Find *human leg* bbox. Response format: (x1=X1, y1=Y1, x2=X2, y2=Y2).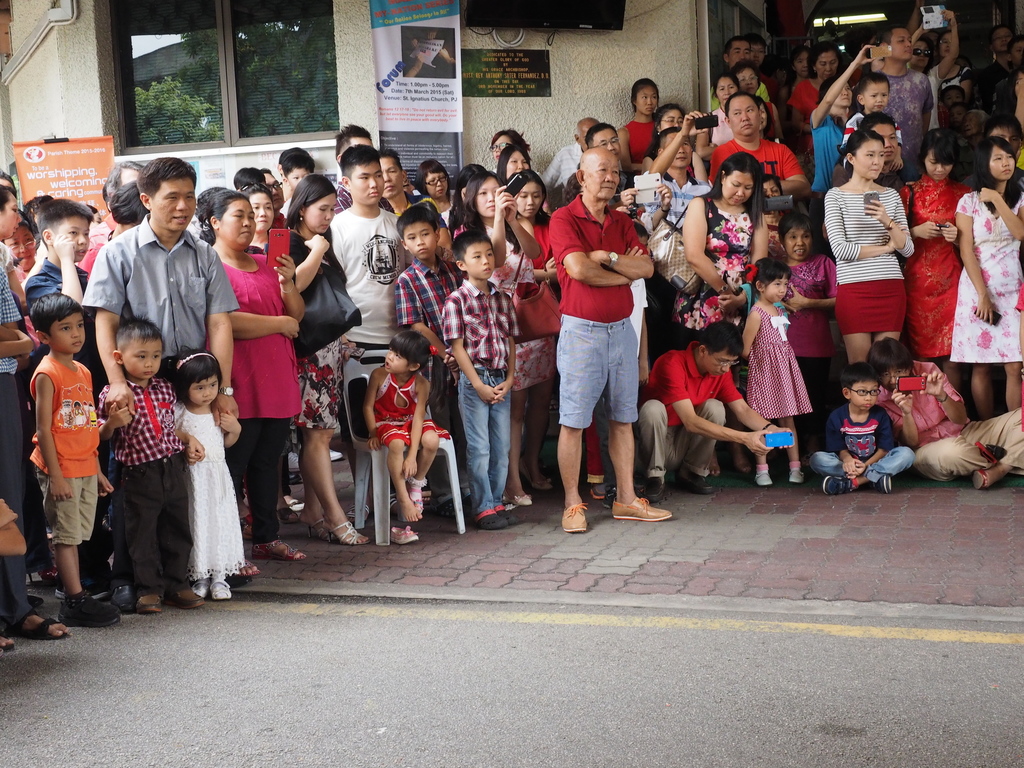
(x1=488, y1=378, x2=515, y2=497).
